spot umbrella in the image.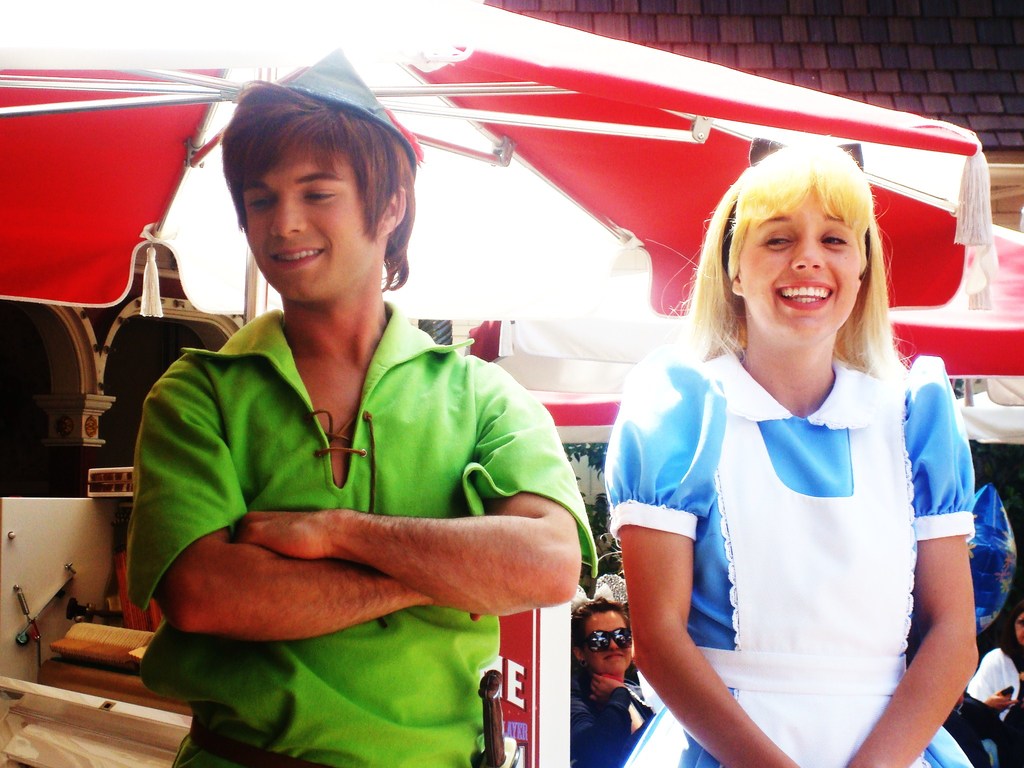
umbrella found at {"x1": 0, "y1": 0, "x2": 998, "y2": 311}.
